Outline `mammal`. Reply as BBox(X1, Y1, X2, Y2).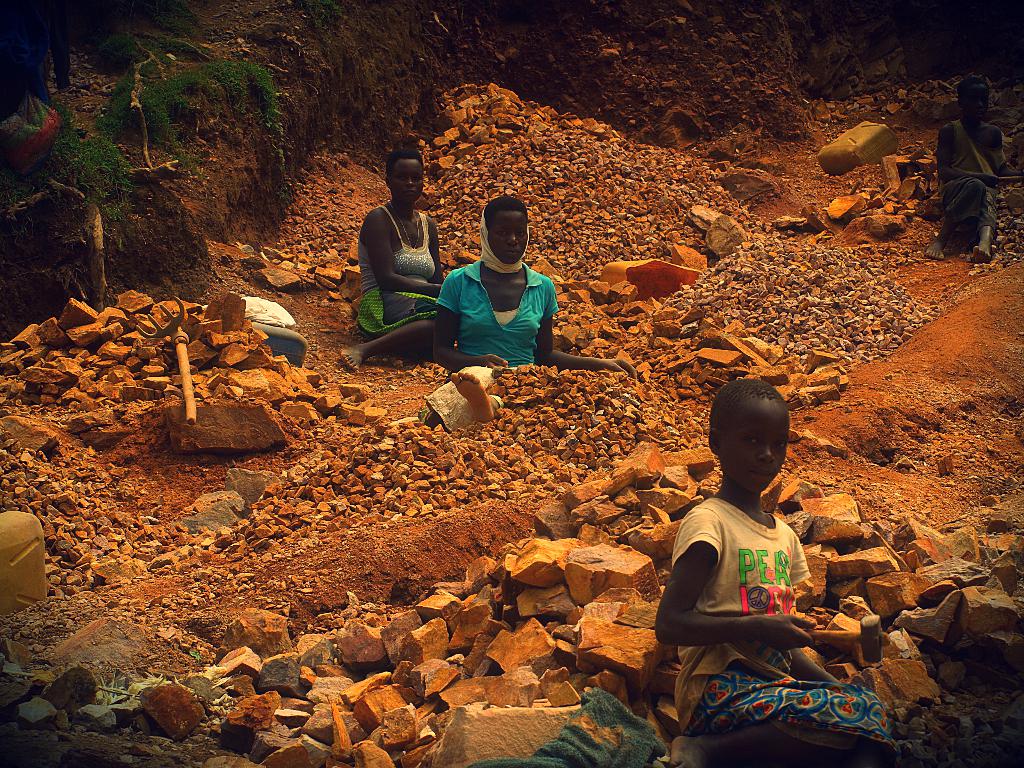
BBox(344, 143, 446, 372).
